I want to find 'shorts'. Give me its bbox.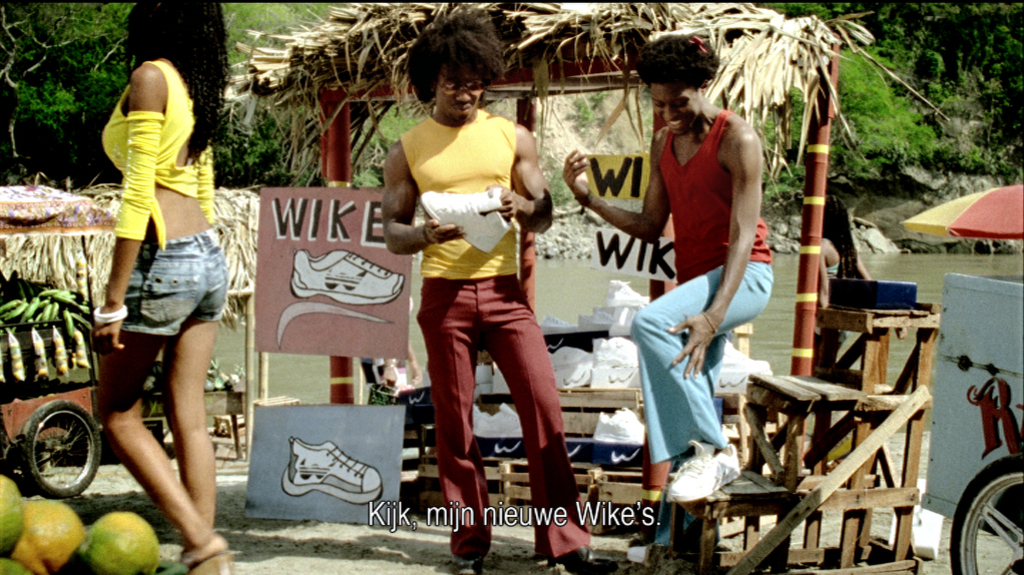
<bbox>86, 227, 227, 349</bbox>.
